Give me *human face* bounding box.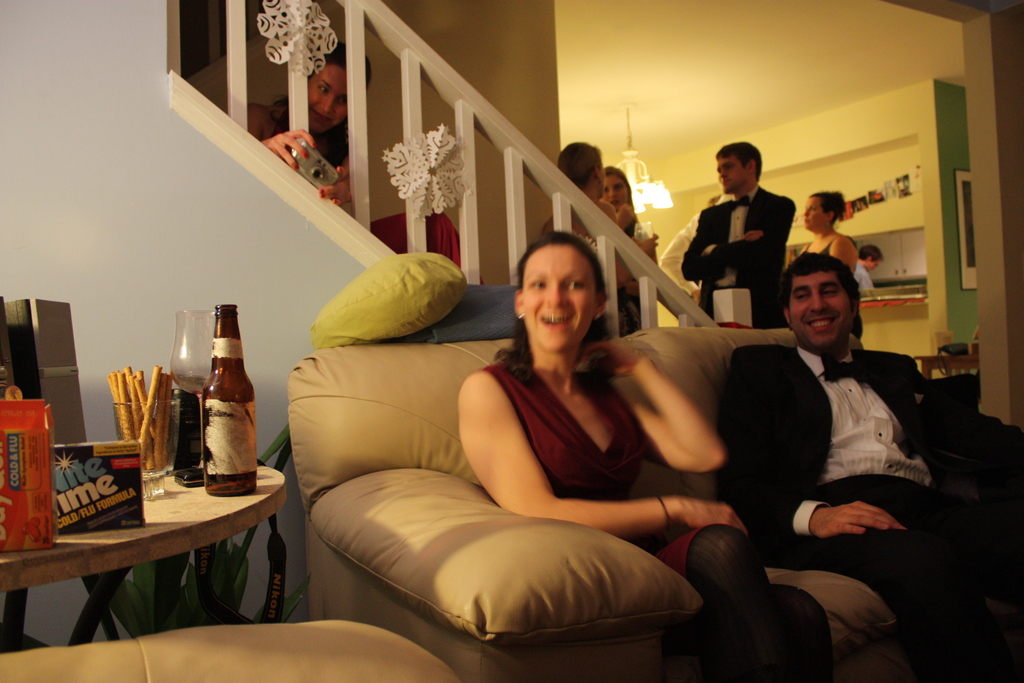
detection(864, 254, 877, 271).
